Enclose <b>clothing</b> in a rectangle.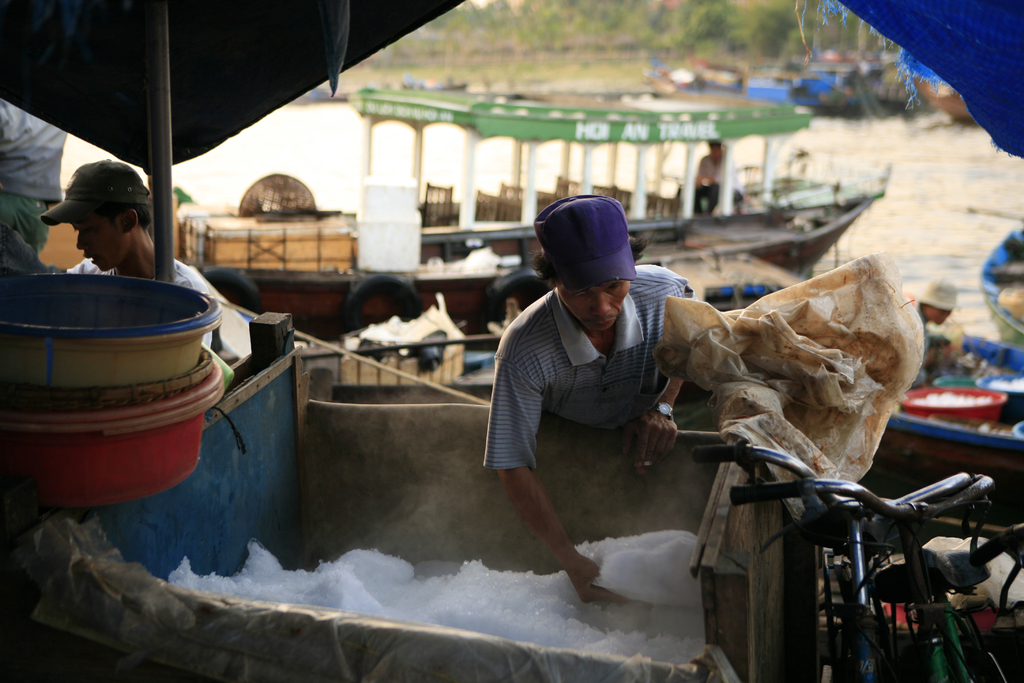
locate(492, 266, 700, 520).
